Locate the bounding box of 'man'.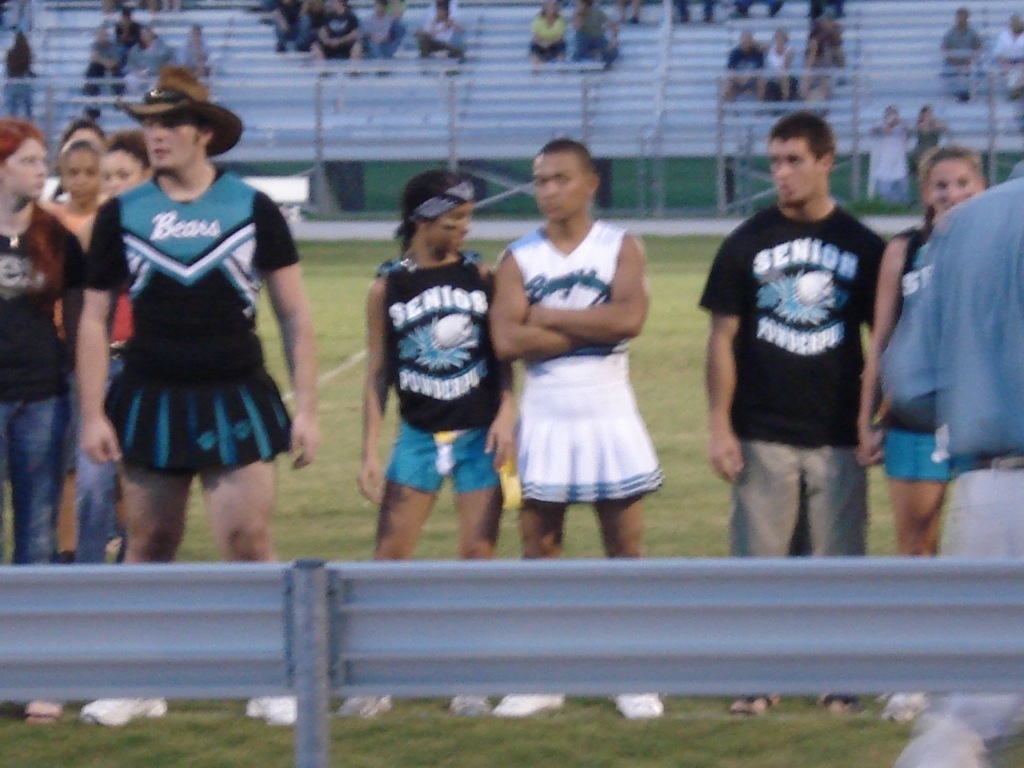
Bounding box: box=[76, 65, 315, 730].
